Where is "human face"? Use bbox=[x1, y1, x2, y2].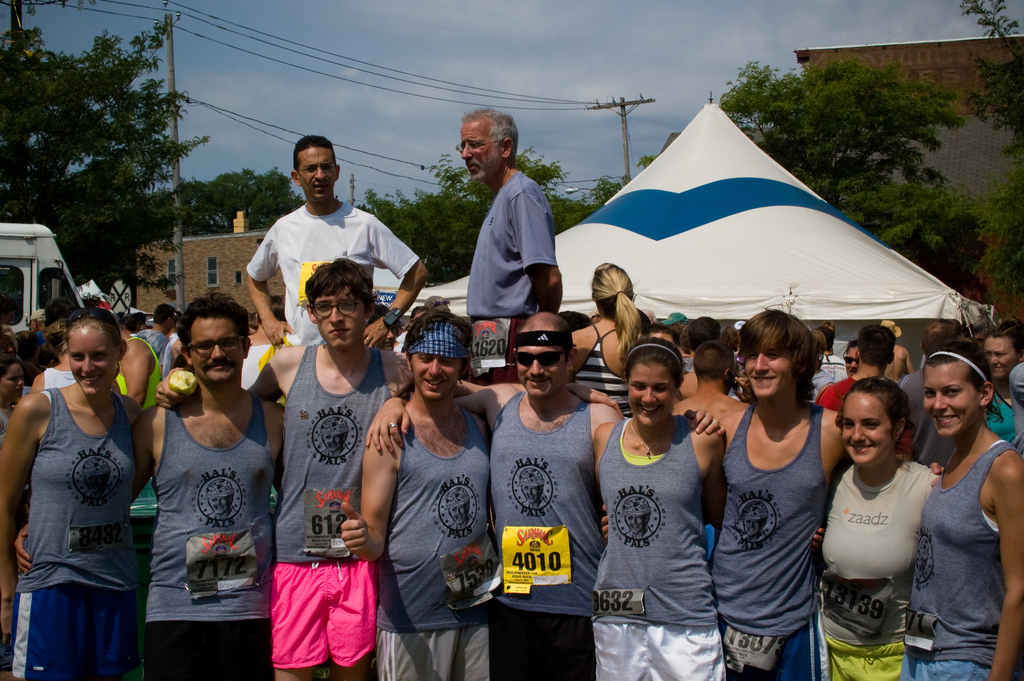
bbox=[849, 382, 927, 480].
